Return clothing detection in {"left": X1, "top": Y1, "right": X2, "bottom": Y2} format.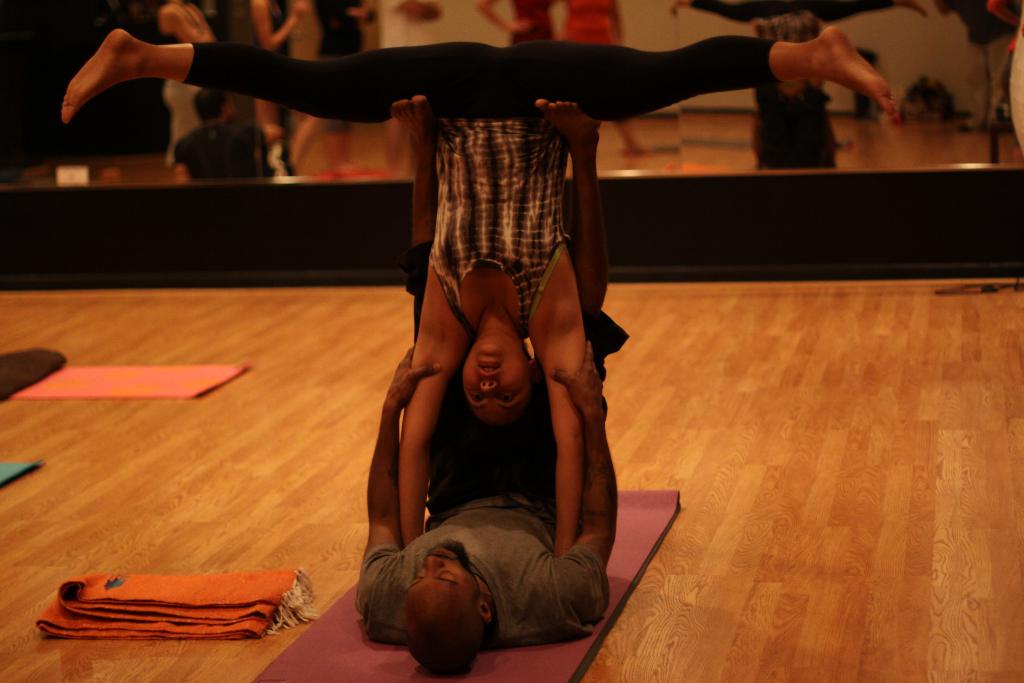
{"left": 683, "top": 0, "right": 885, "bottom": 176}.
